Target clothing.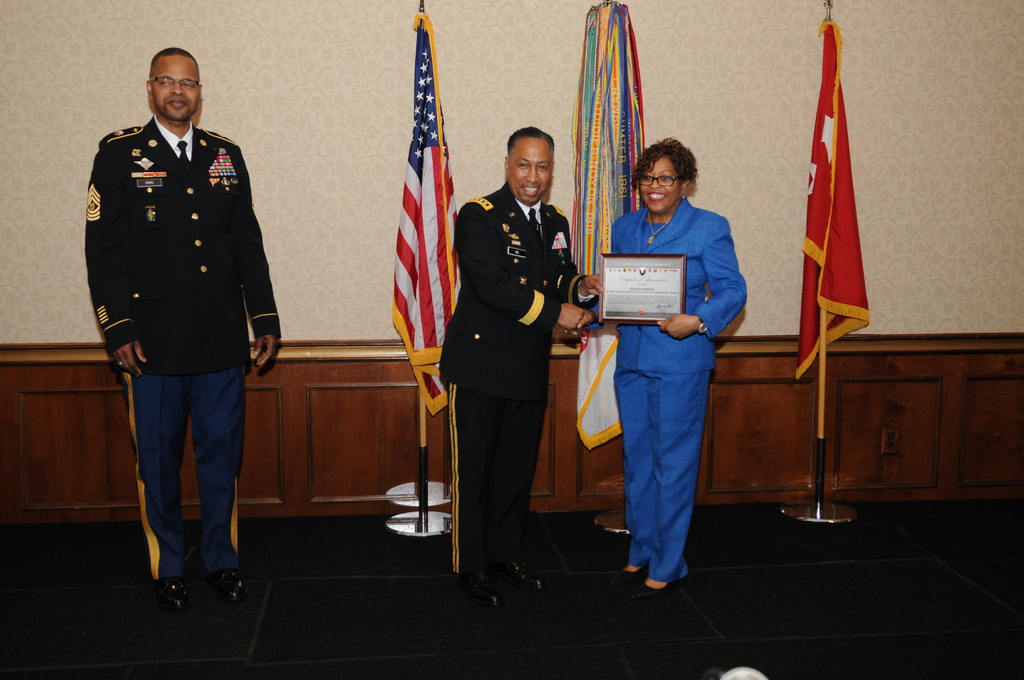
Target region: left=433, top=189, right=600, bottom=571.
